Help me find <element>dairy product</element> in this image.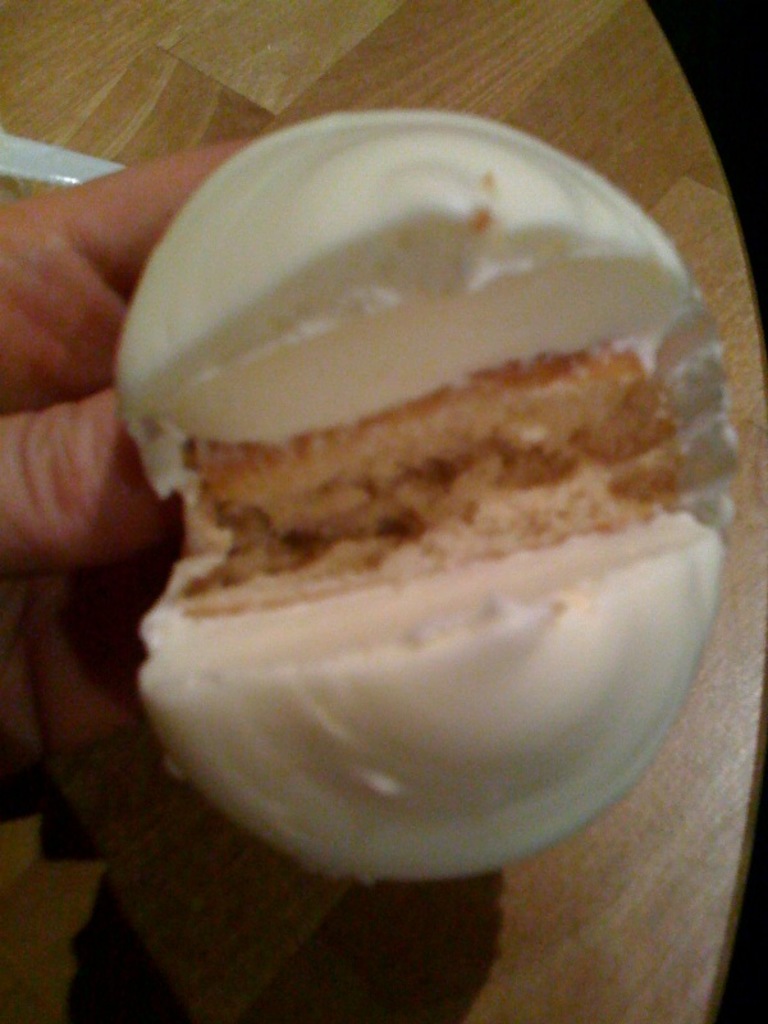
Found it: select_region(124, 46, 745, 799).
